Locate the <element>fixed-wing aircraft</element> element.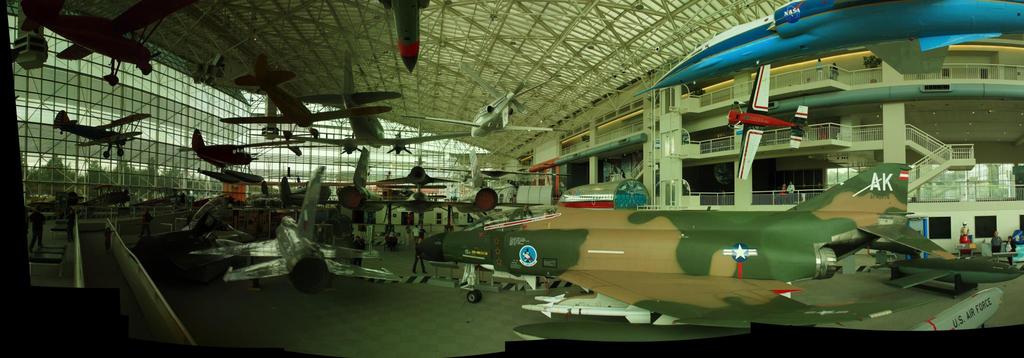
Element bbox: {"left": 634, "top": 0, "right": 1023, "bottom": 96}.
